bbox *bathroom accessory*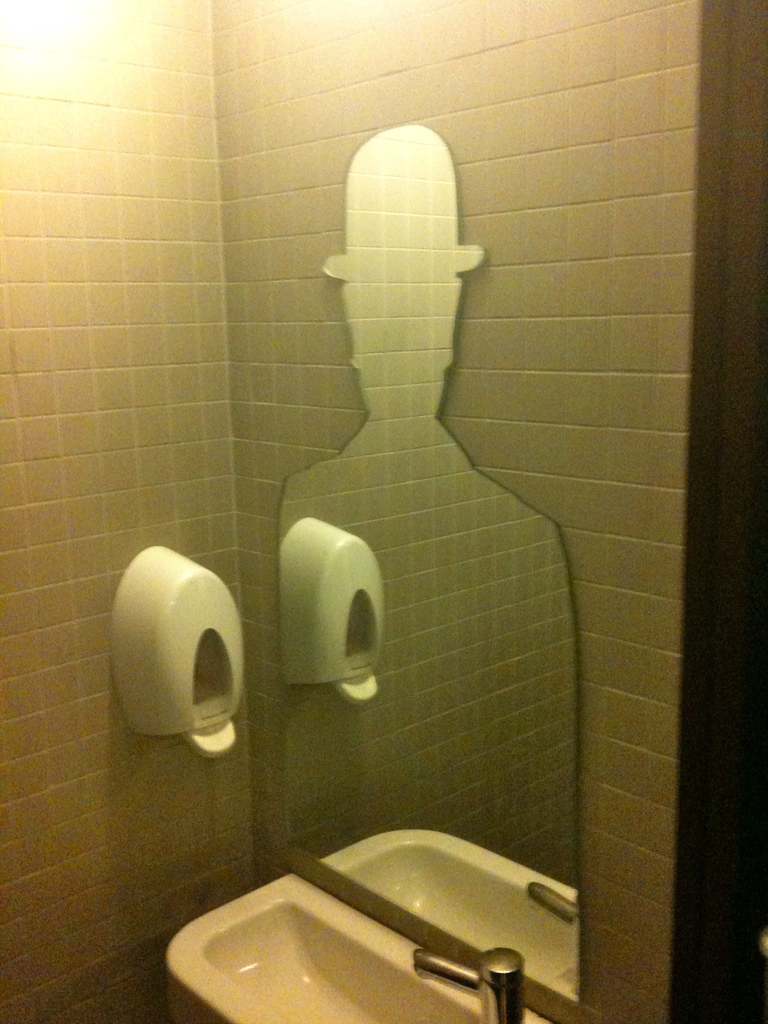
left=415, top=948, right=524, bottom=1023
